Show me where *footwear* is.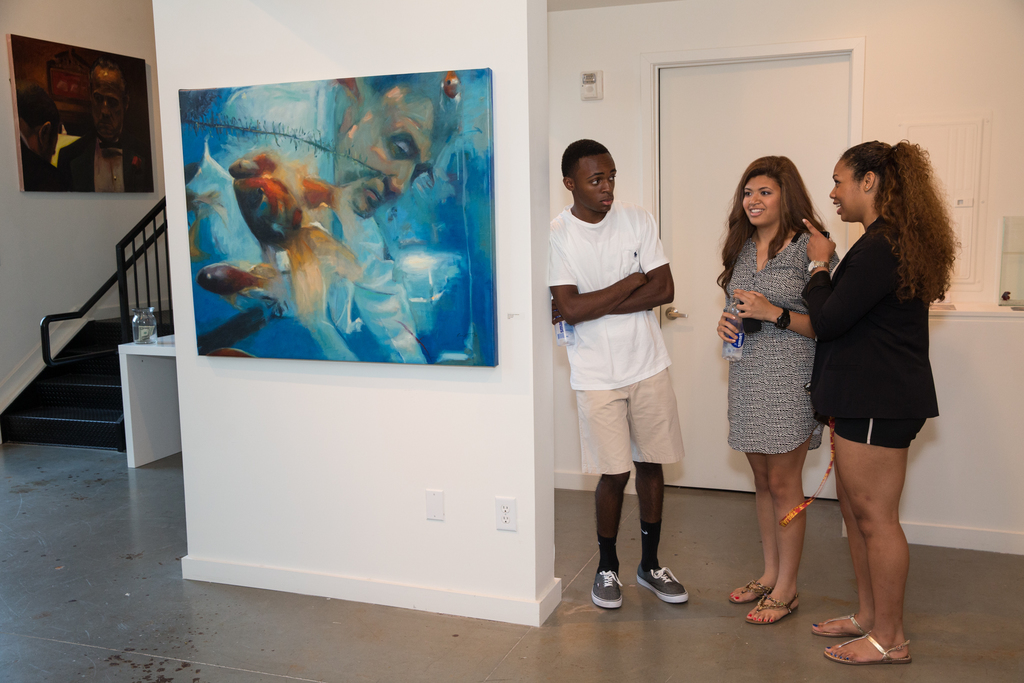
*footwear* is at 826, 625, 909, 661.
